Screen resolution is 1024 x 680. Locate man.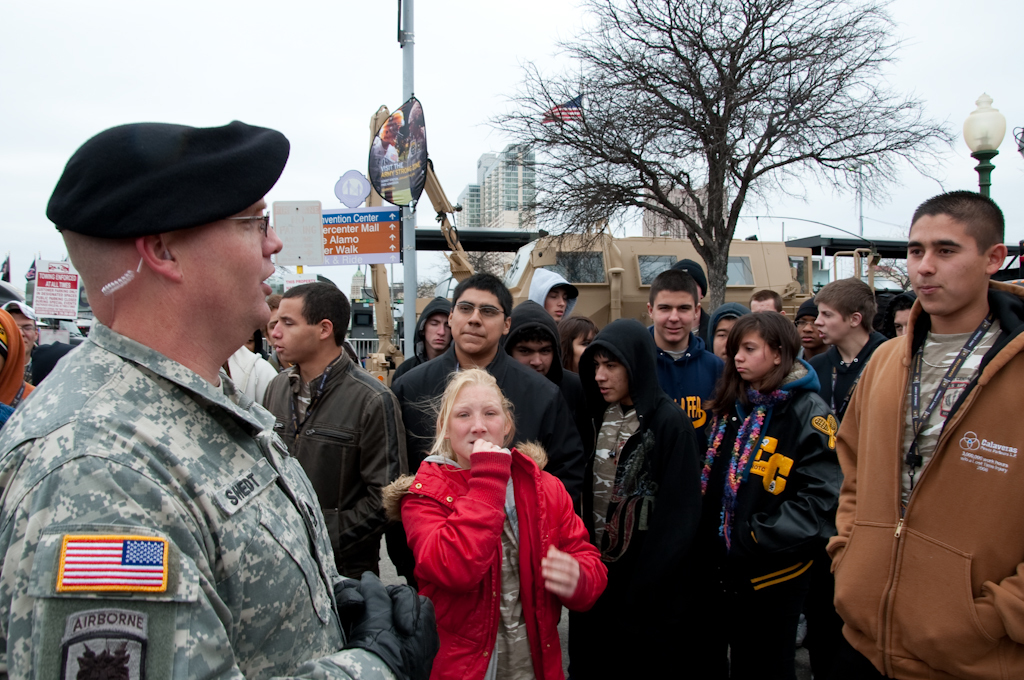
bbox=[702, 285, 752, 363].
